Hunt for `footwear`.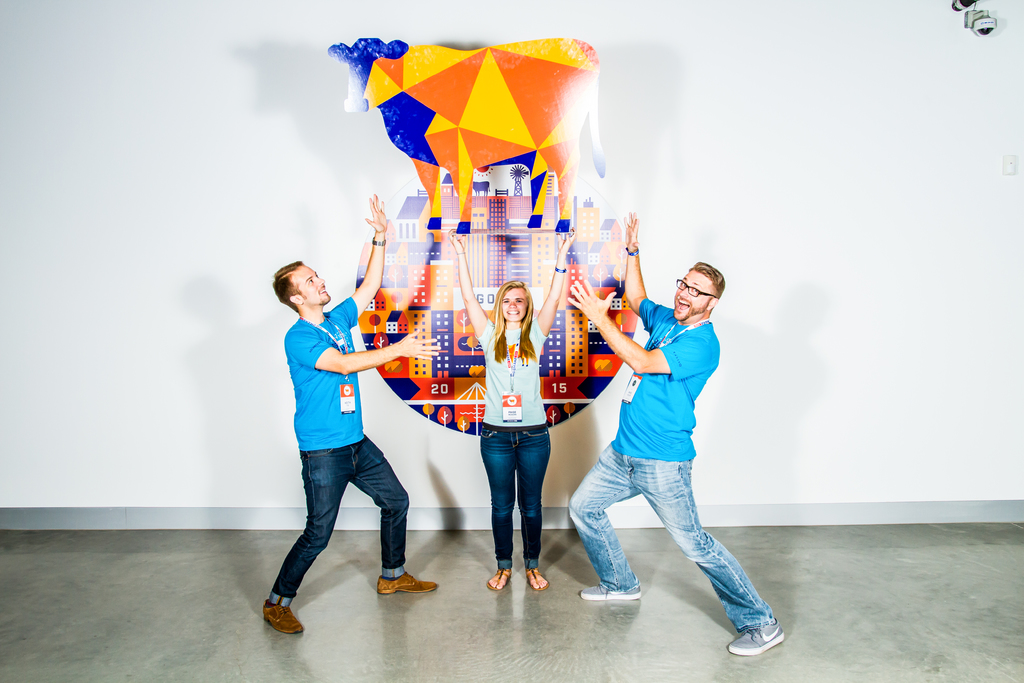
Hunted down at l=579, t=582, r=641, b=600.
